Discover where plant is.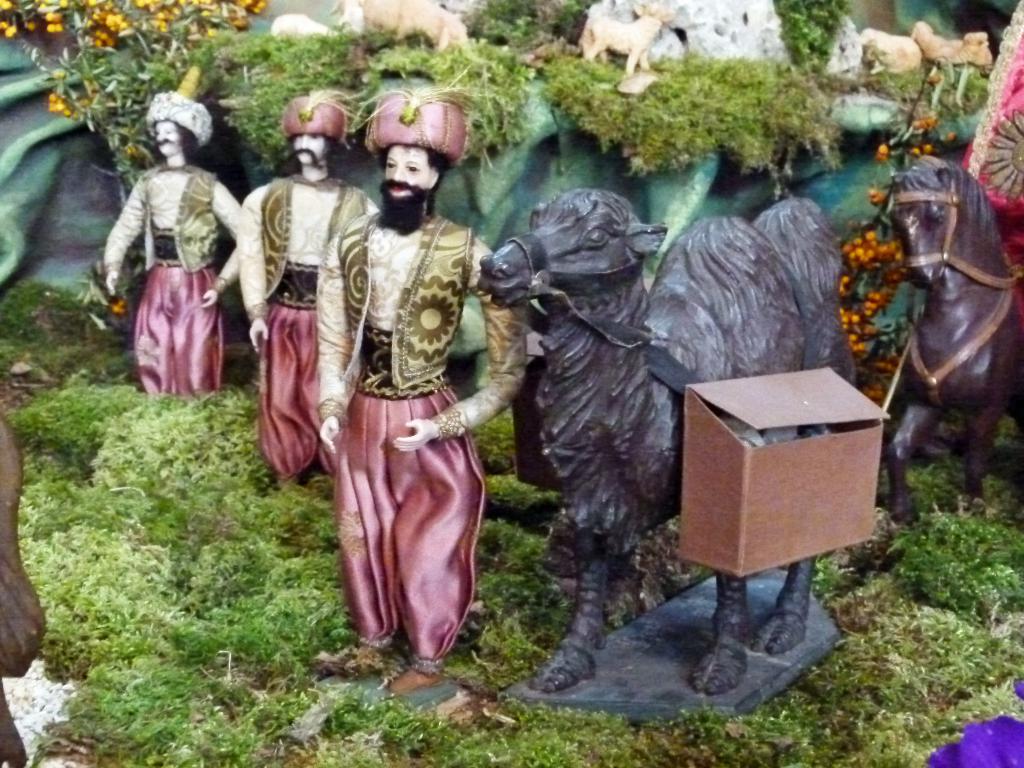
Discovered at left=763, top=0, right=851, bottom=84.
